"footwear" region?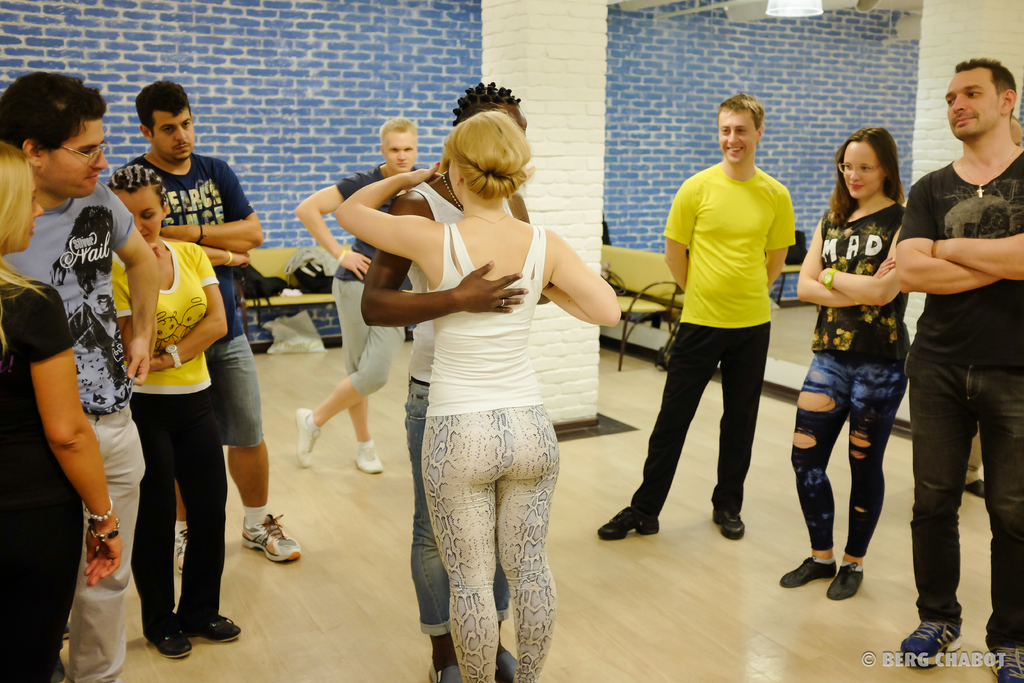
428:657:465:682
